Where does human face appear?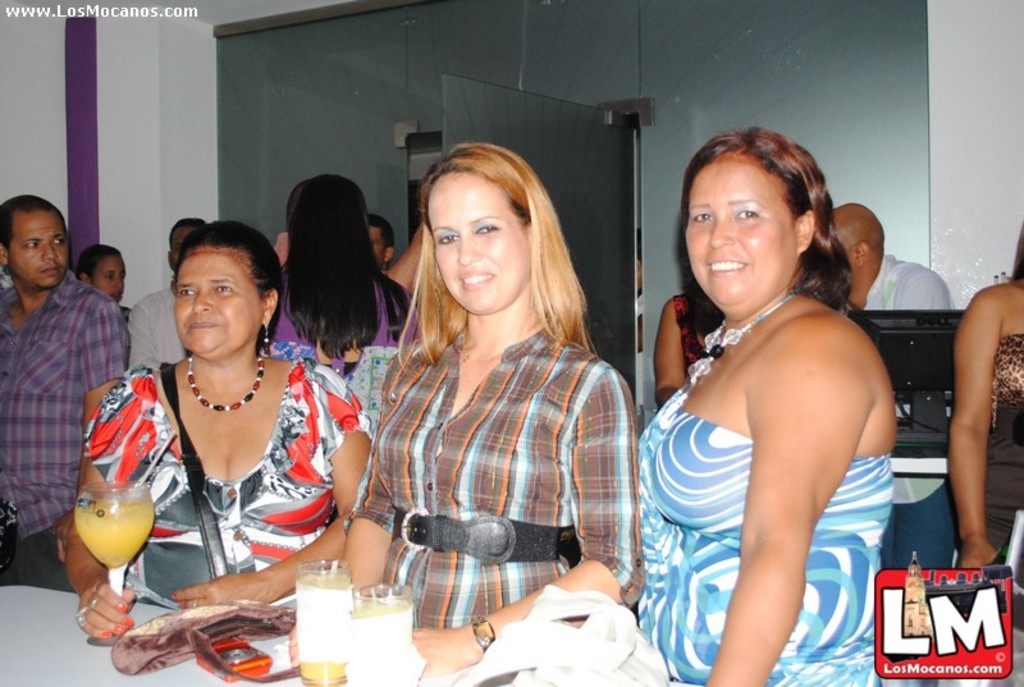
Appears at x1=90, y1=256, x2=127, y2=303.
